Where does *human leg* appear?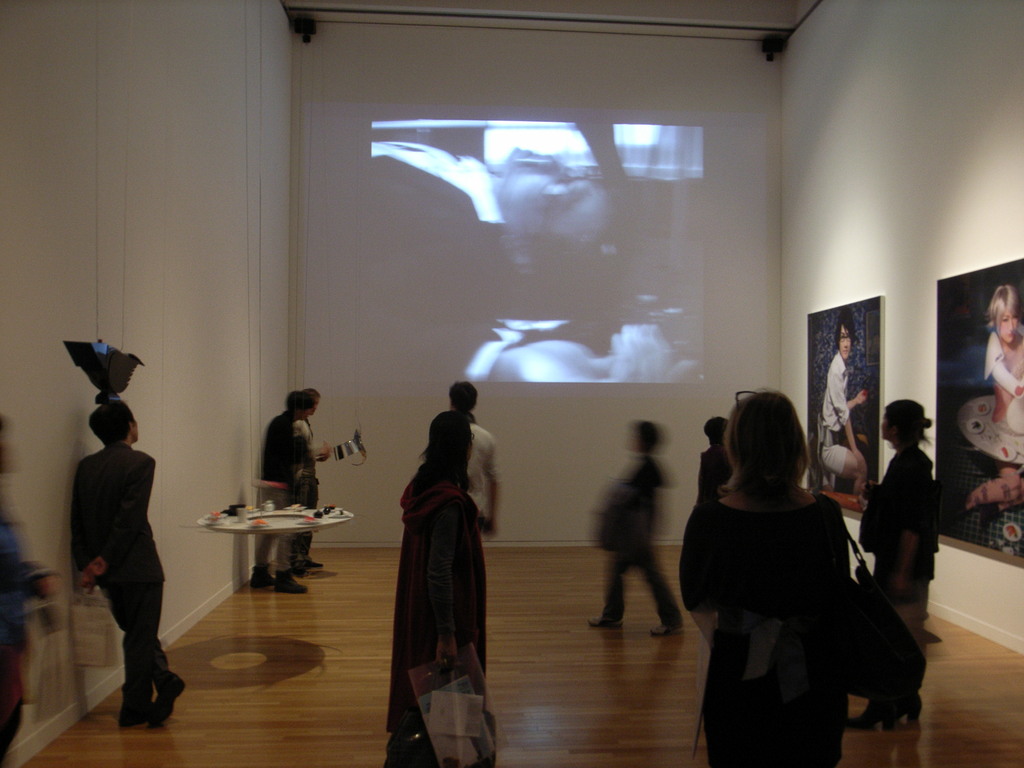
Appears at box=[104, 588, 180, 725].
